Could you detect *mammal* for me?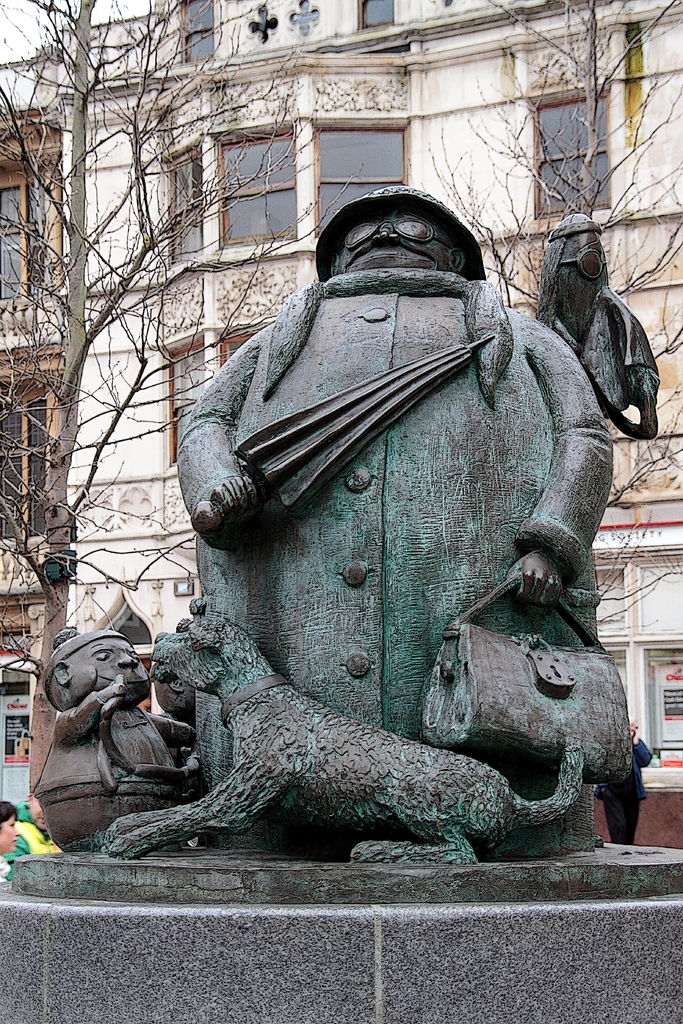
Detection result: <bbox>0, 798, 54, 854</bbox>.
